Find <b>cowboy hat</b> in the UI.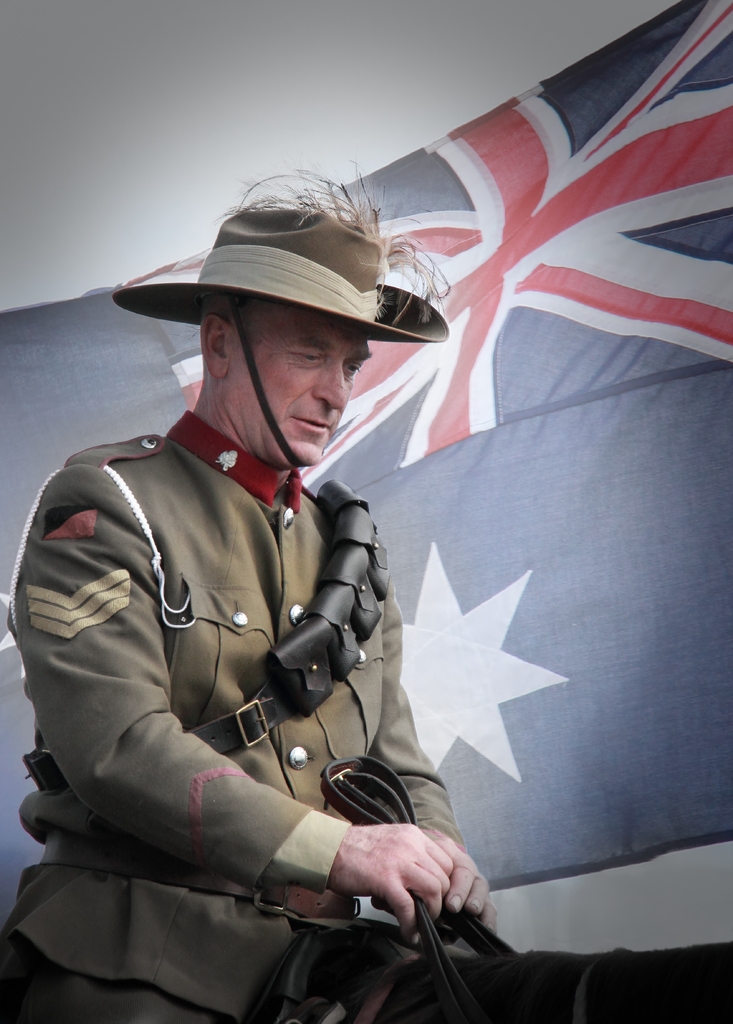
UI element at [110, 191, 460, 432].
